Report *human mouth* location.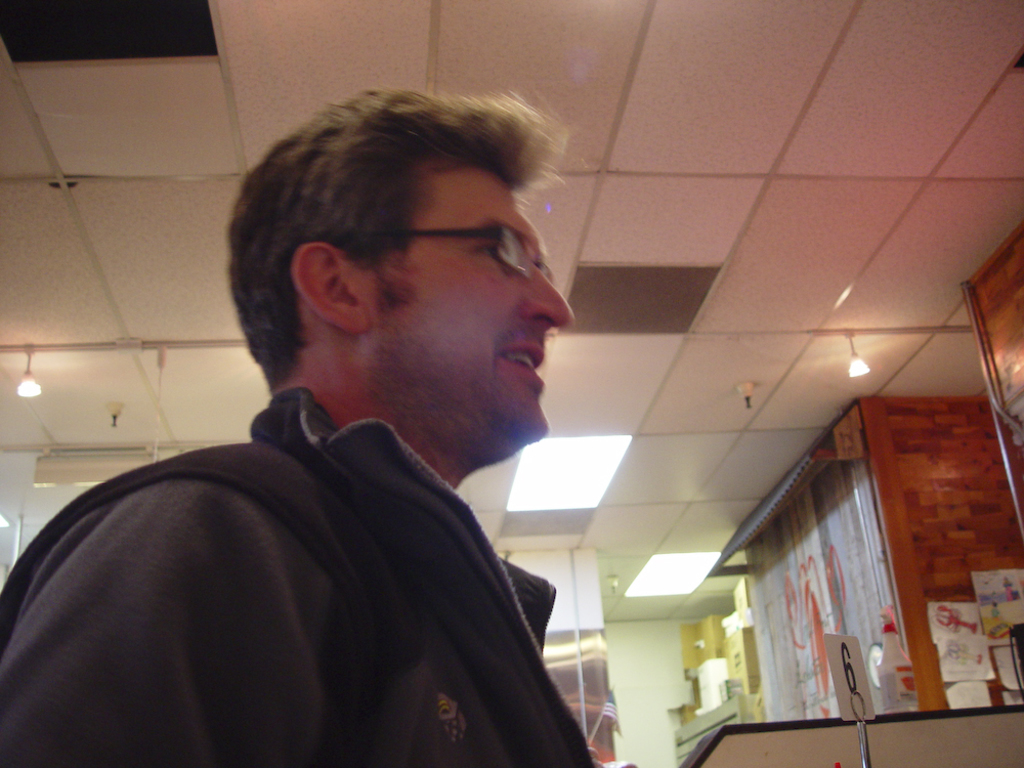
Report: box=[498, 341, 543, 390].
